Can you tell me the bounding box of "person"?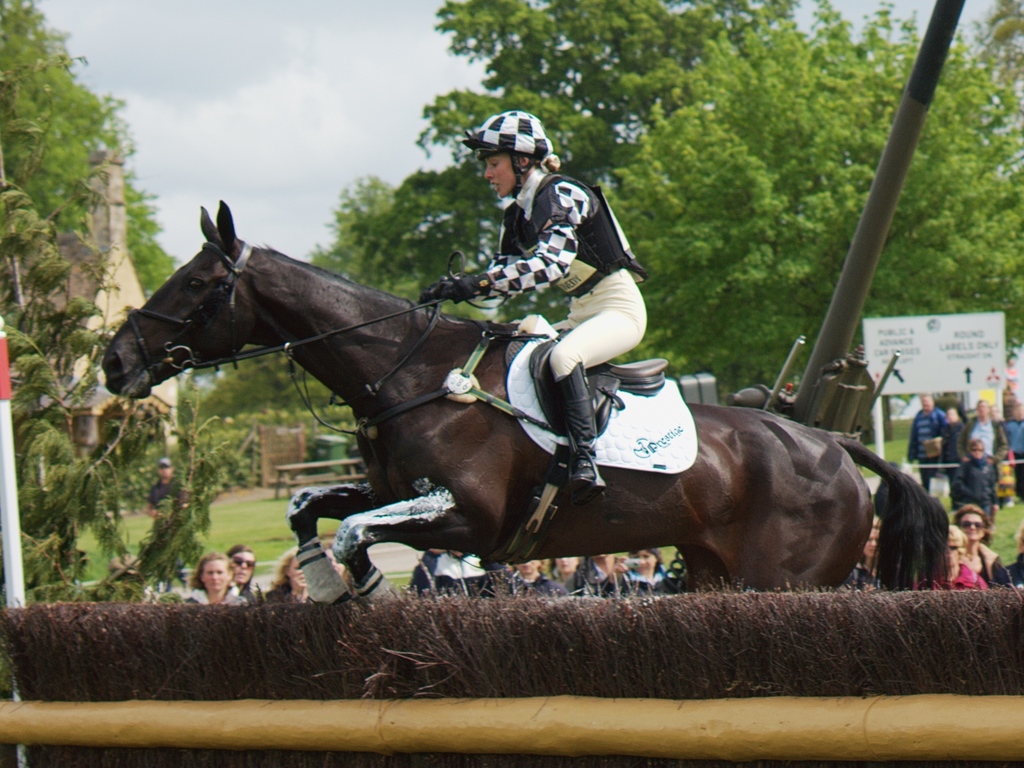
<box>953,504,1017,586</box>.
